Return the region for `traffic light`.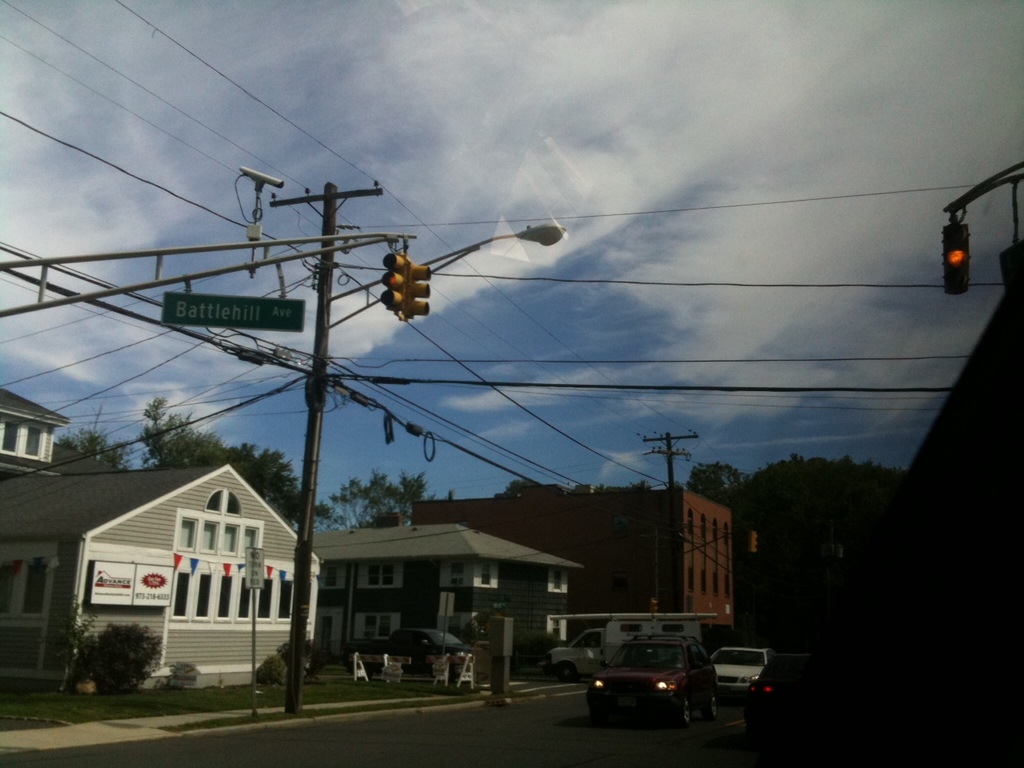
(x1=750, y1=530, x2=758, y2=558).
